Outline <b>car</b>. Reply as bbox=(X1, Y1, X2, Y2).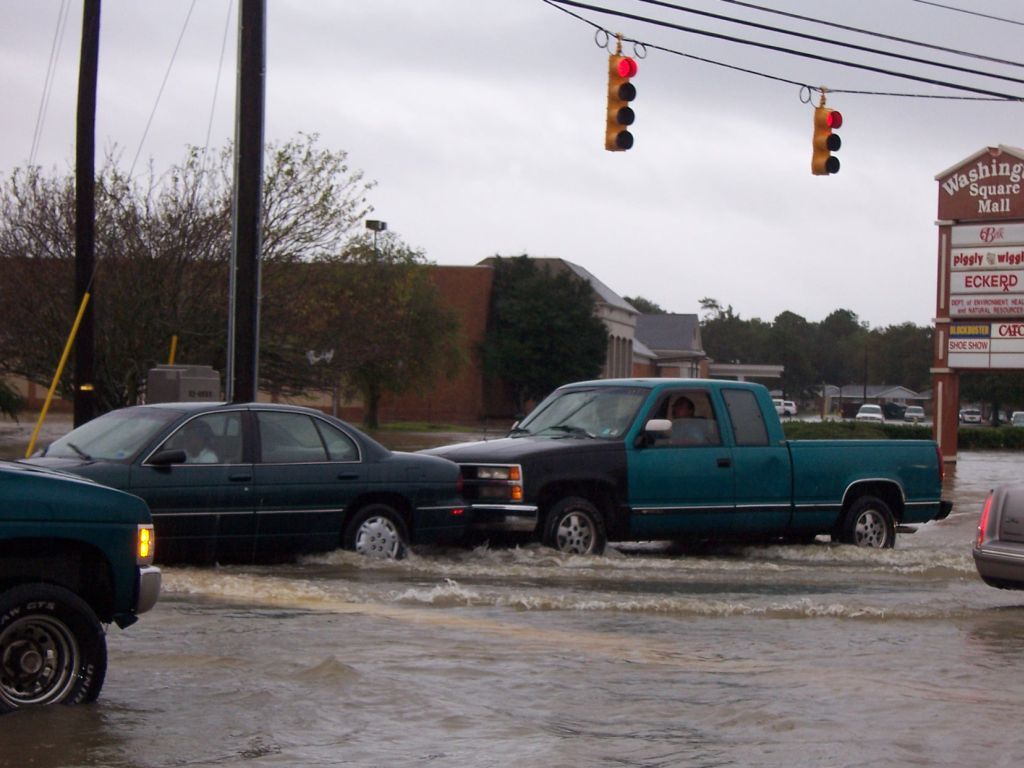
bbox=(0, 458, 163, 709).
